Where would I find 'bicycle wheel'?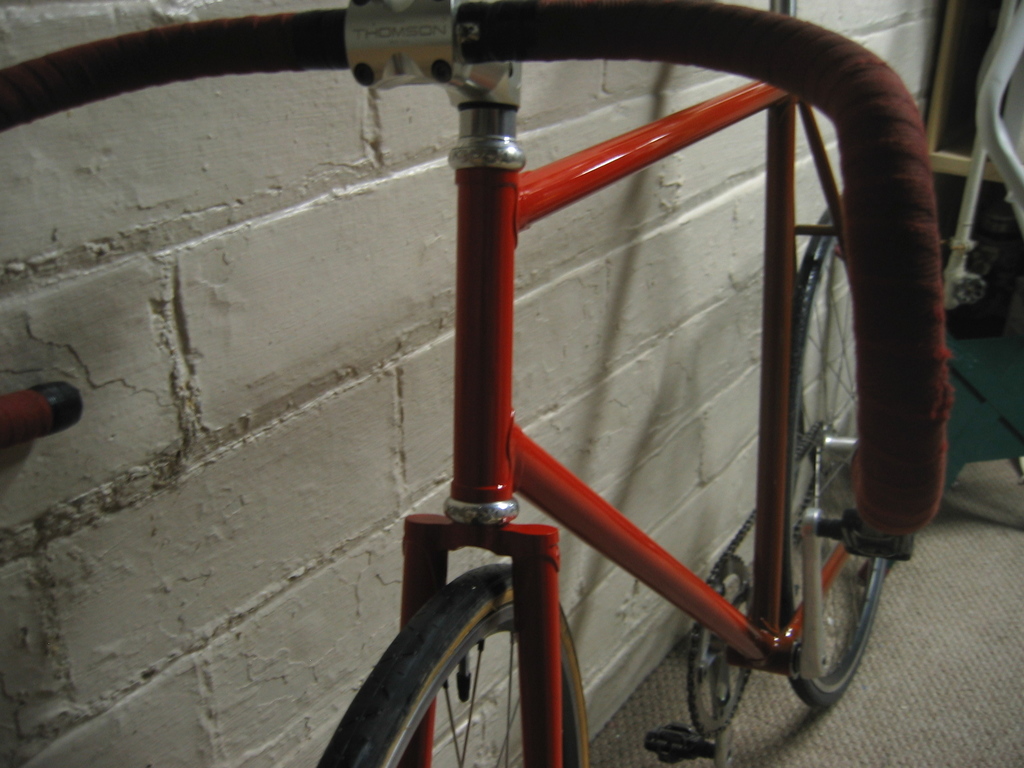
At [left=340, top=568, right=627, bottom=763].
